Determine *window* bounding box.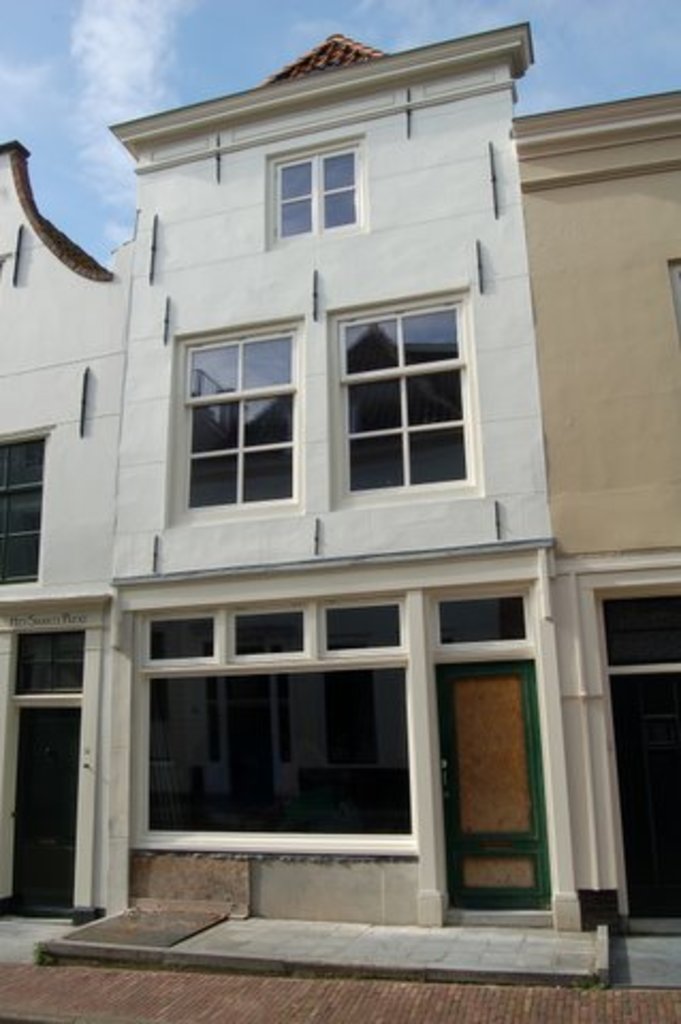
Determined: [left=0, top=410, right=56, bottom=604].
